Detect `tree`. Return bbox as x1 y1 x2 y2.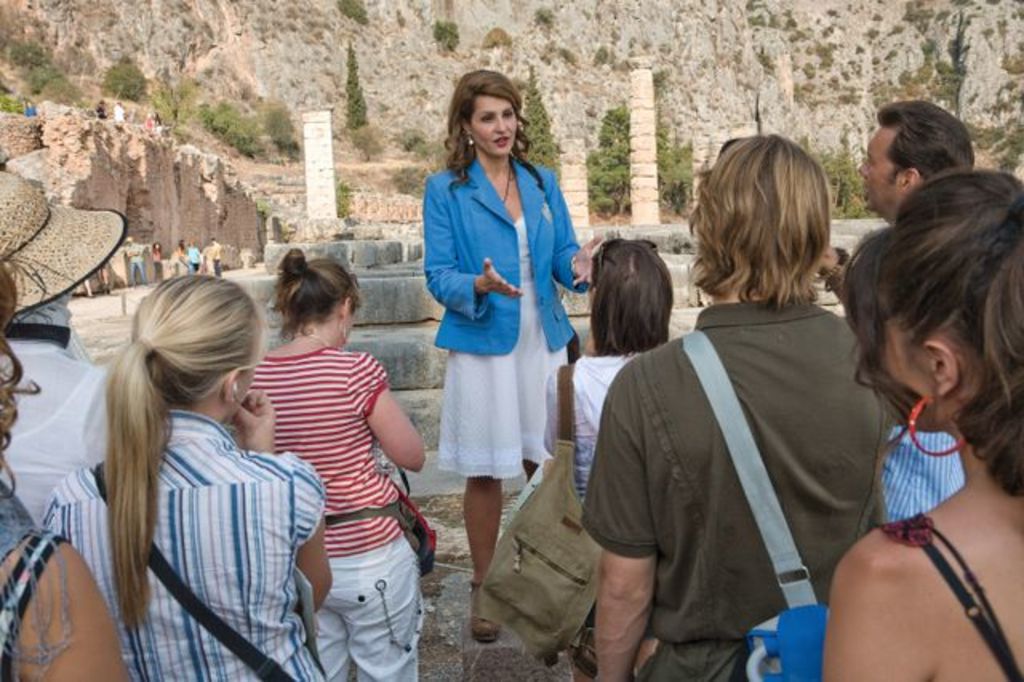
342 43 371 133.
